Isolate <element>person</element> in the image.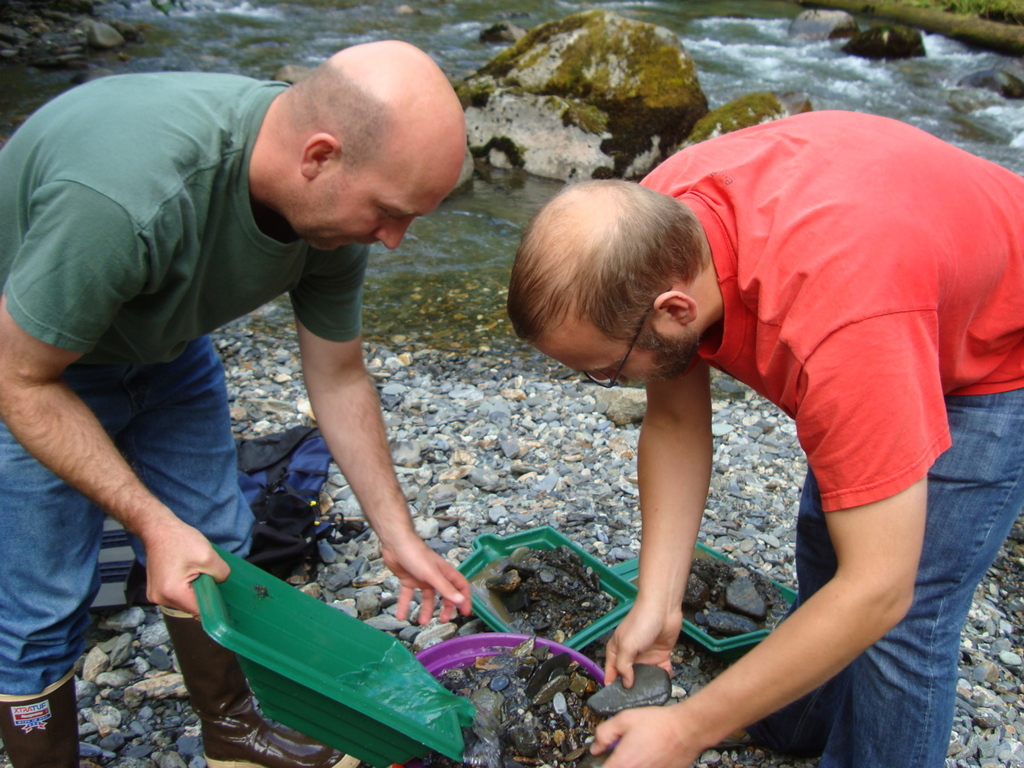
Isolated region: Rect(436, 76, 995, 765).
